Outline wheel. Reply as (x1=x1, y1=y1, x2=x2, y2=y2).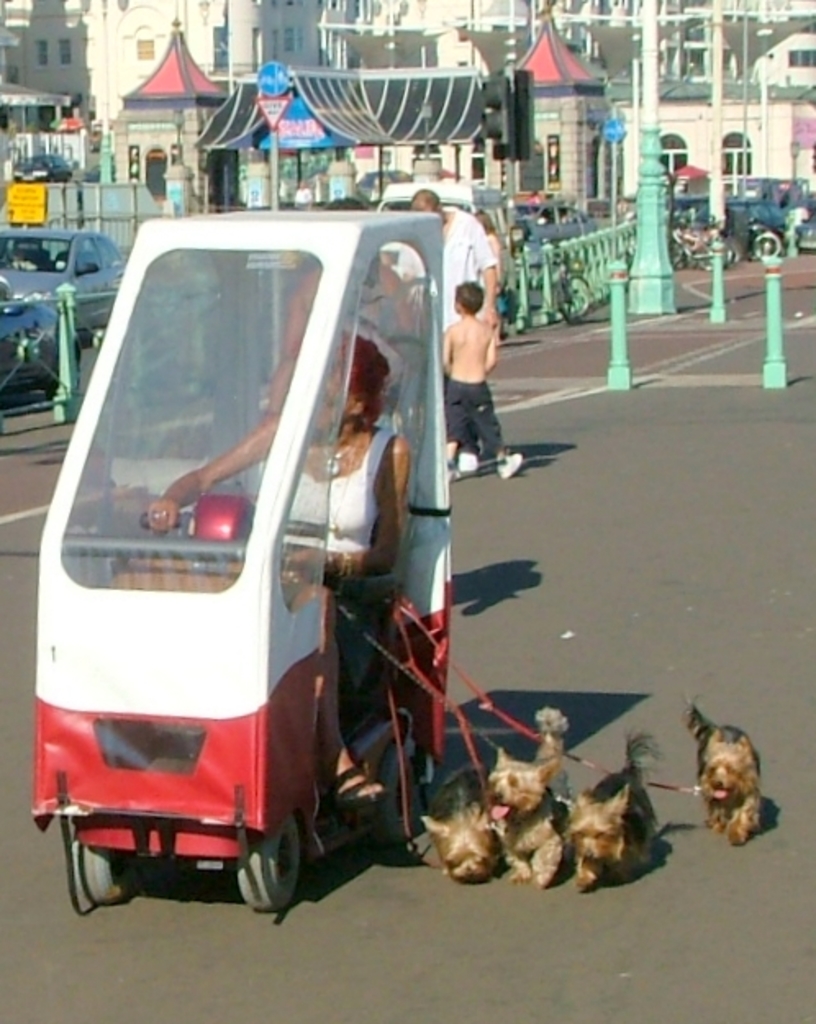
(x1=754, y1=233, x2=782, y2=259).
